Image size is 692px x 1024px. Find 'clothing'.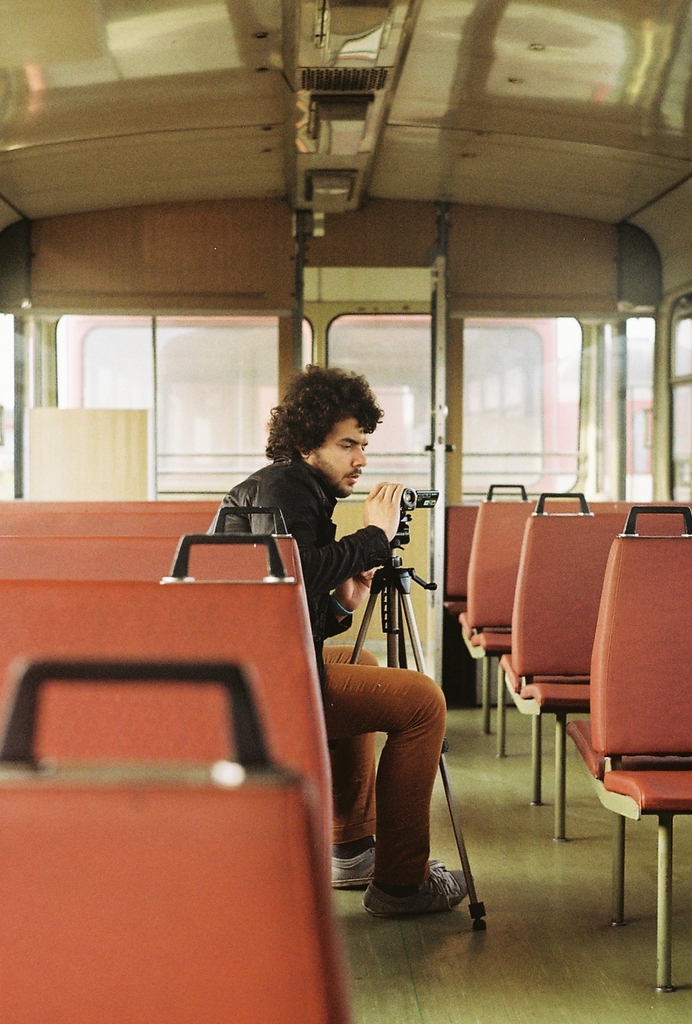
pyautogui.locateOnScreen(205, 449, 459, 890).
